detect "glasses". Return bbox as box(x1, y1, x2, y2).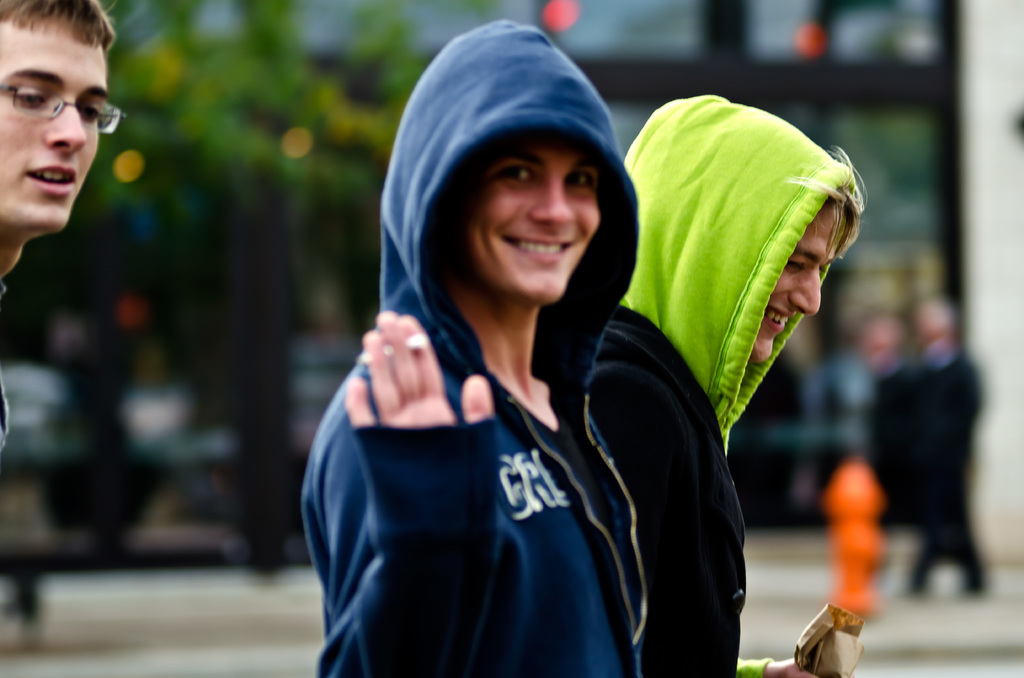
box(0, 70, 115, 125).
